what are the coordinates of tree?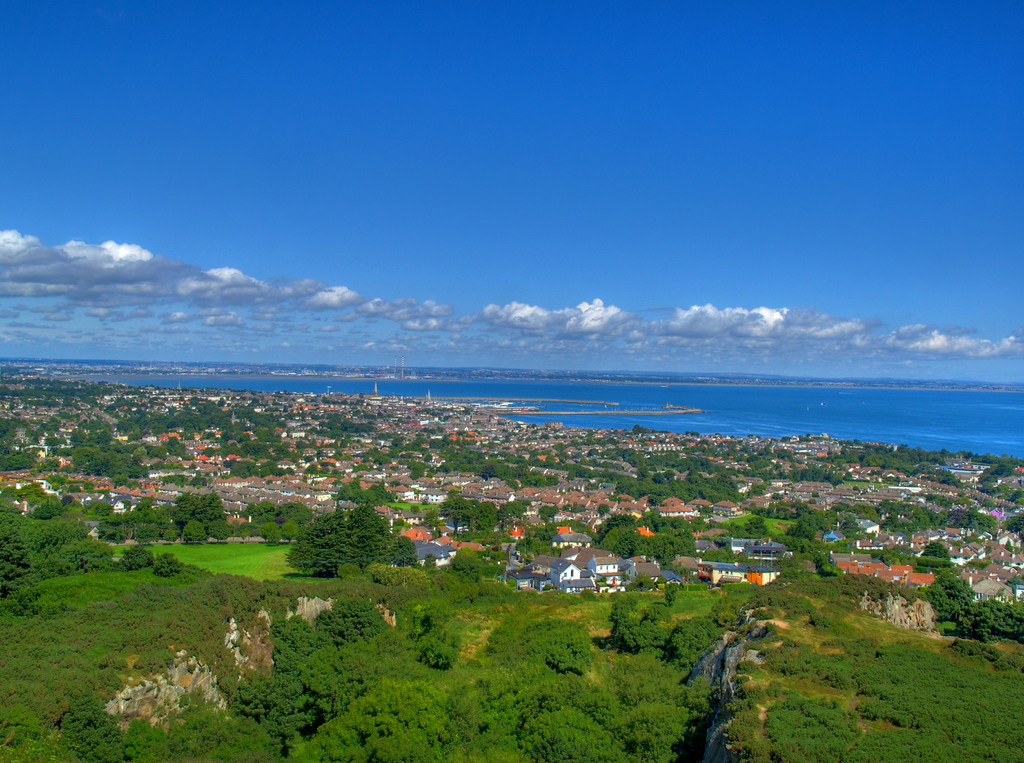
[left=796, top=499, right=812, bottom=517].
